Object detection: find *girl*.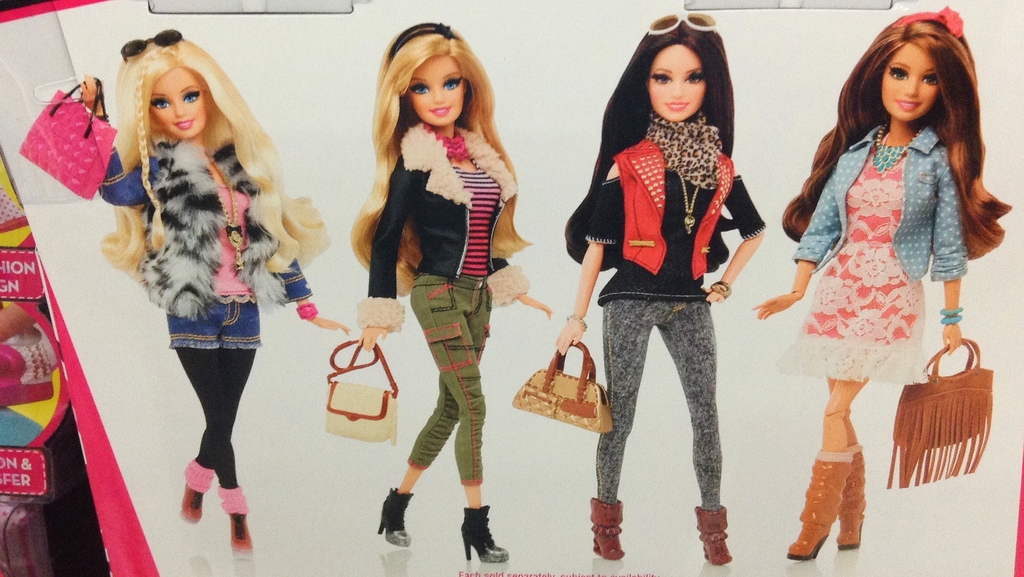
[left=757, top=8, right=1010, bottom=558].
